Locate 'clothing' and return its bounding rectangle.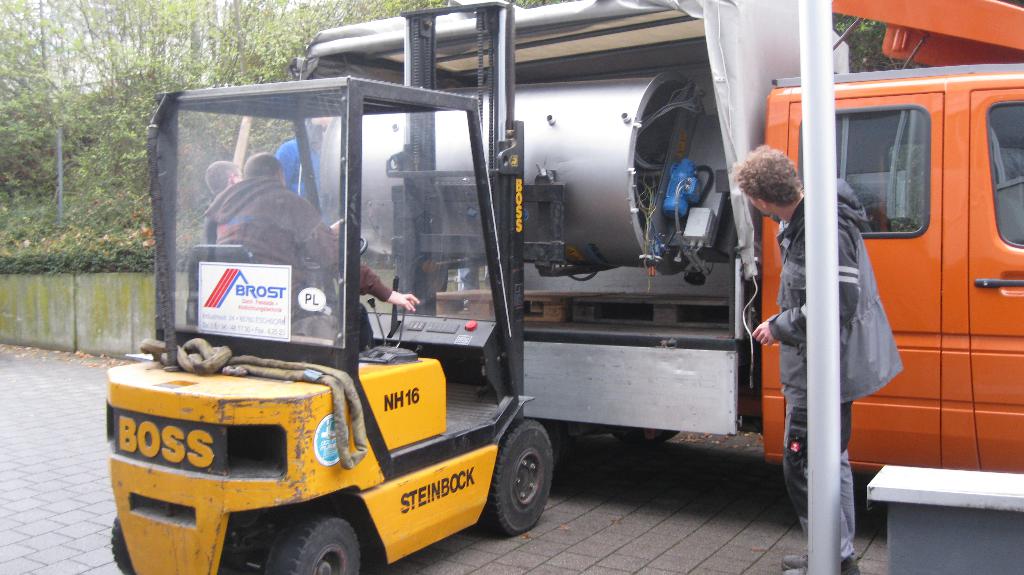
l=276, t=134, r=324, b=206.
